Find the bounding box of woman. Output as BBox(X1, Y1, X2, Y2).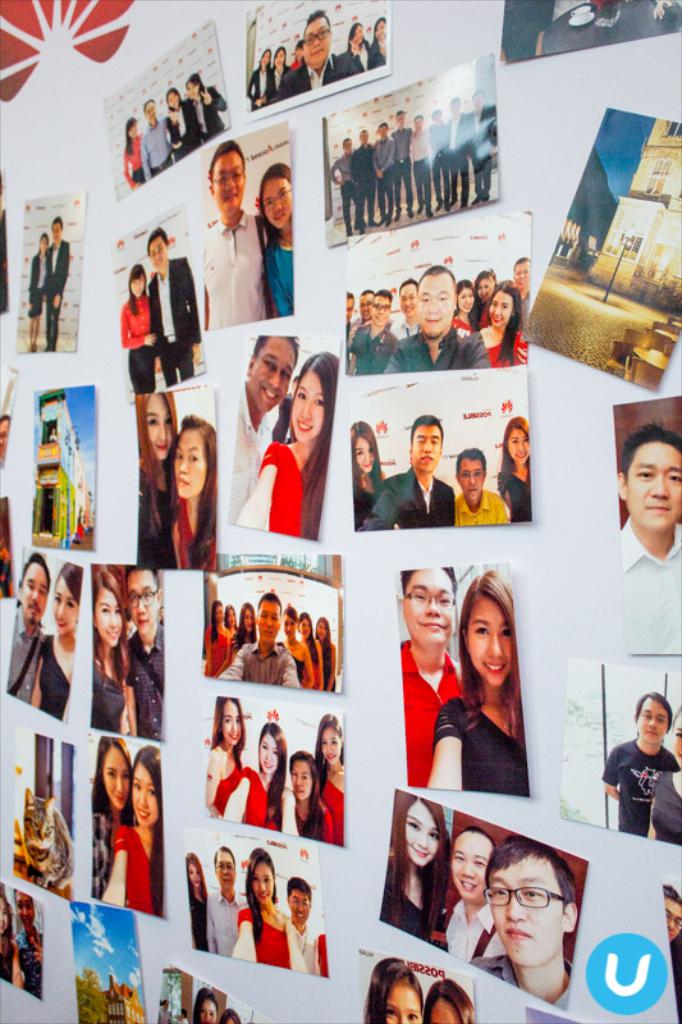
BBox(360, 956, 422, 1023).
